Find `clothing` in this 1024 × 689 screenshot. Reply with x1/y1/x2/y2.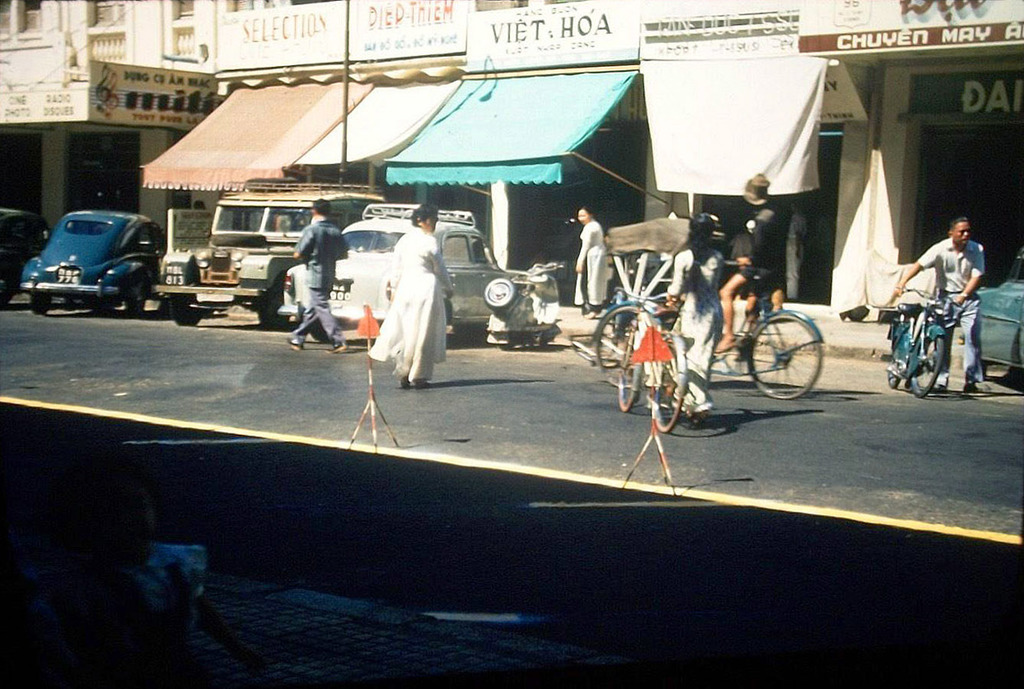
572/217/617/322.
